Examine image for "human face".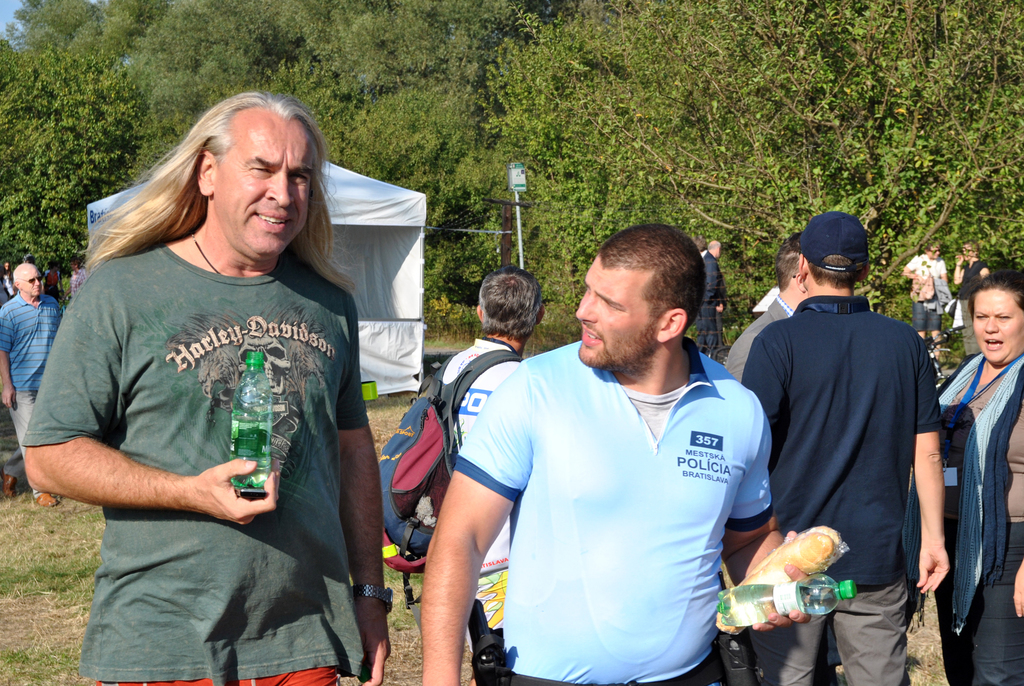
Examination result: 574,265,664,370.
